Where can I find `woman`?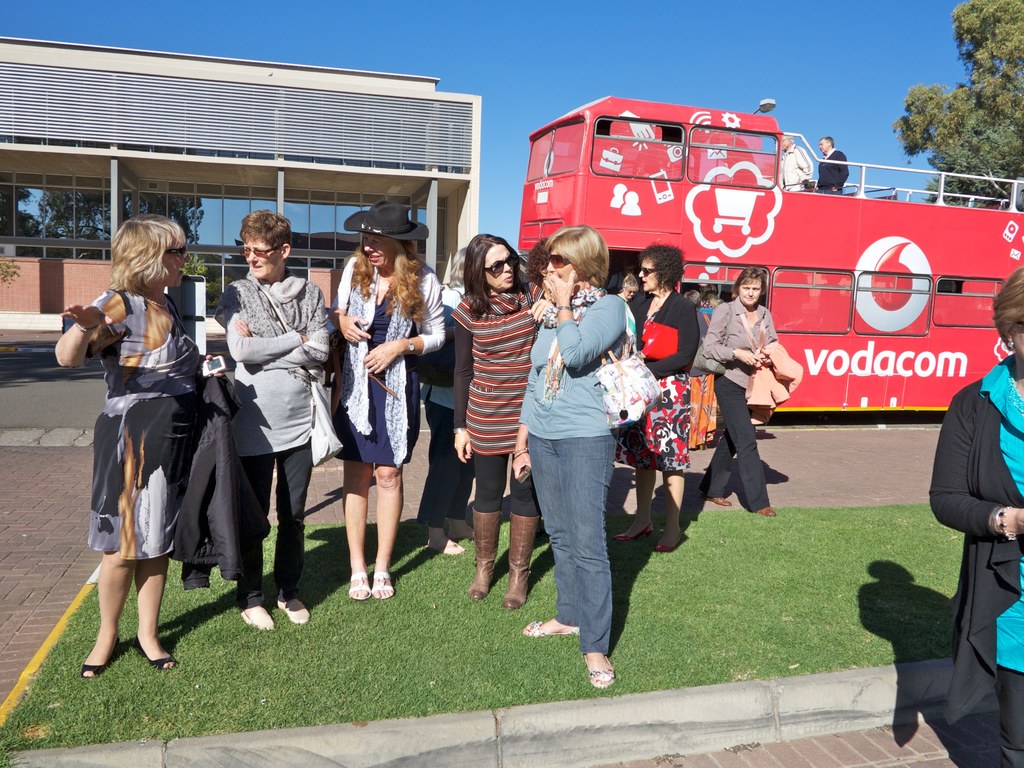
You can find it at pyautogui.locateOnScreen(697, 264, 781, 525).
